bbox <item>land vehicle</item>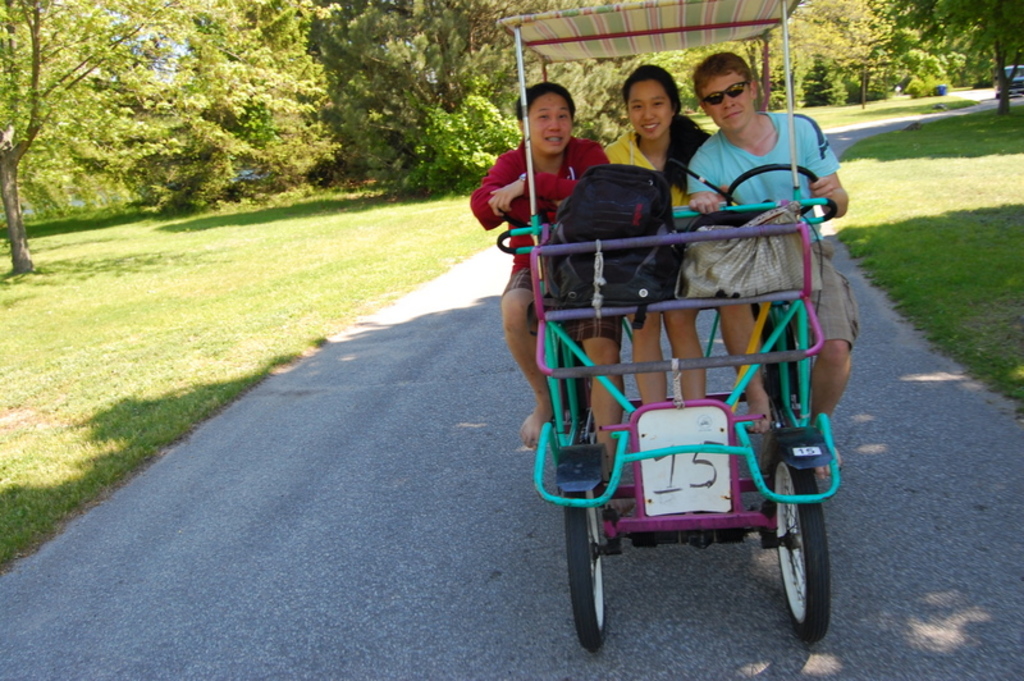
[492,0,840,643]
